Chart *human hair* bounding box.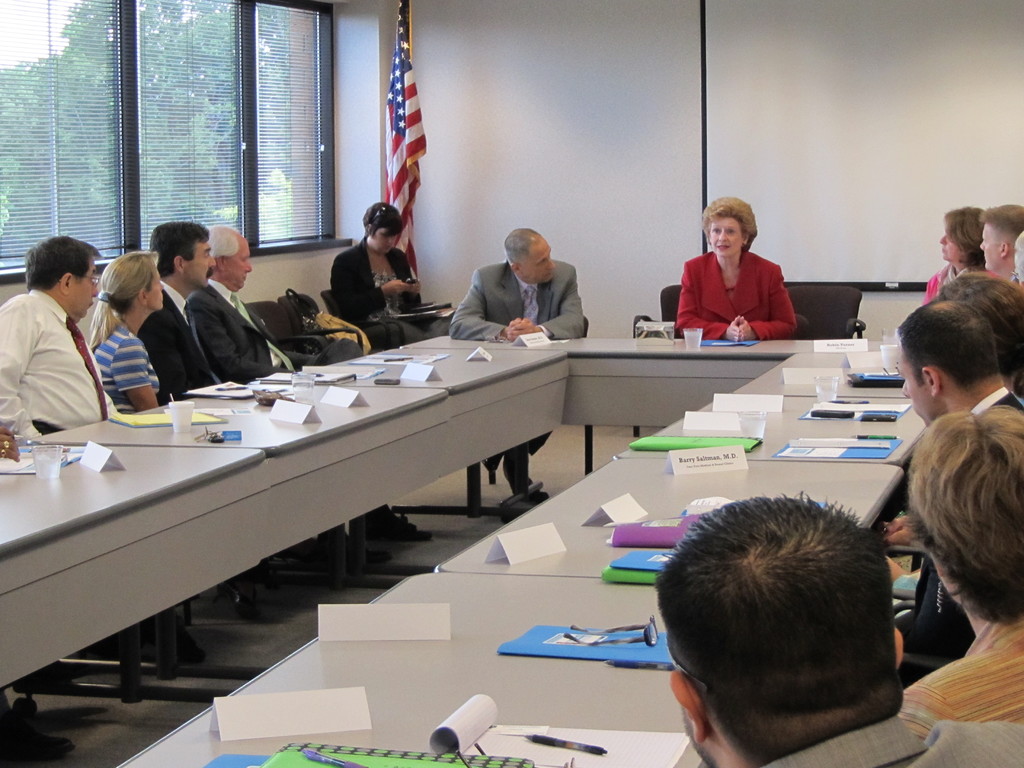
Charted: x1=906, y1=409, x2=1023, y2=626.
